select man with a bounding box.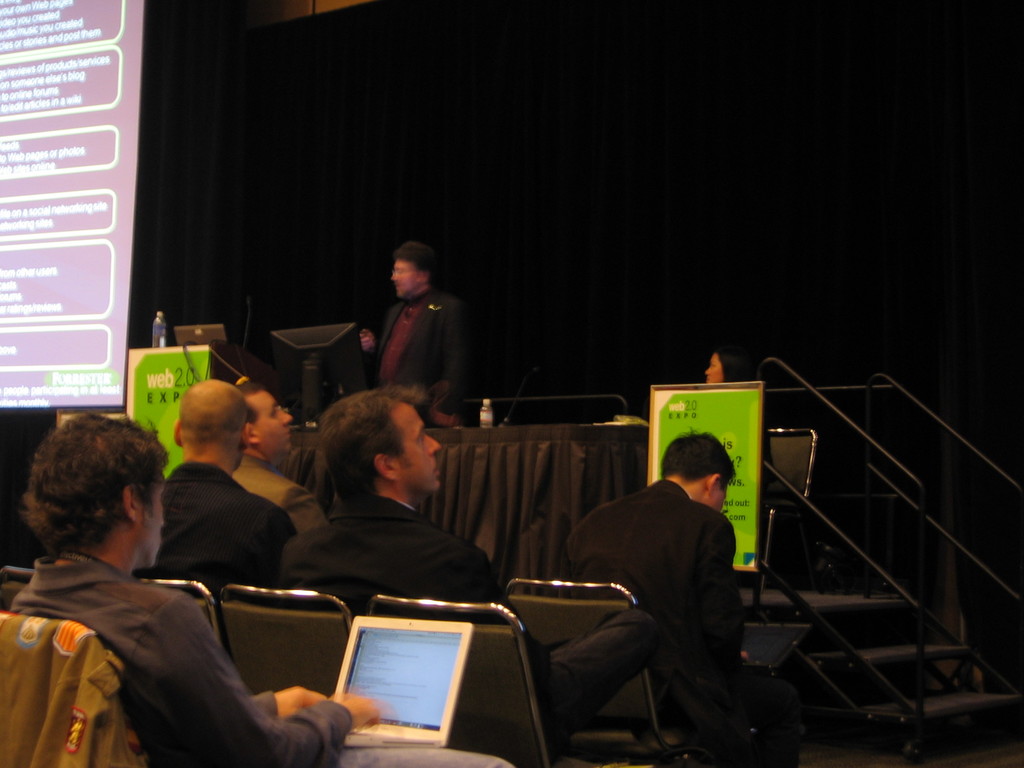
locate(20, 412, 511, 767).
